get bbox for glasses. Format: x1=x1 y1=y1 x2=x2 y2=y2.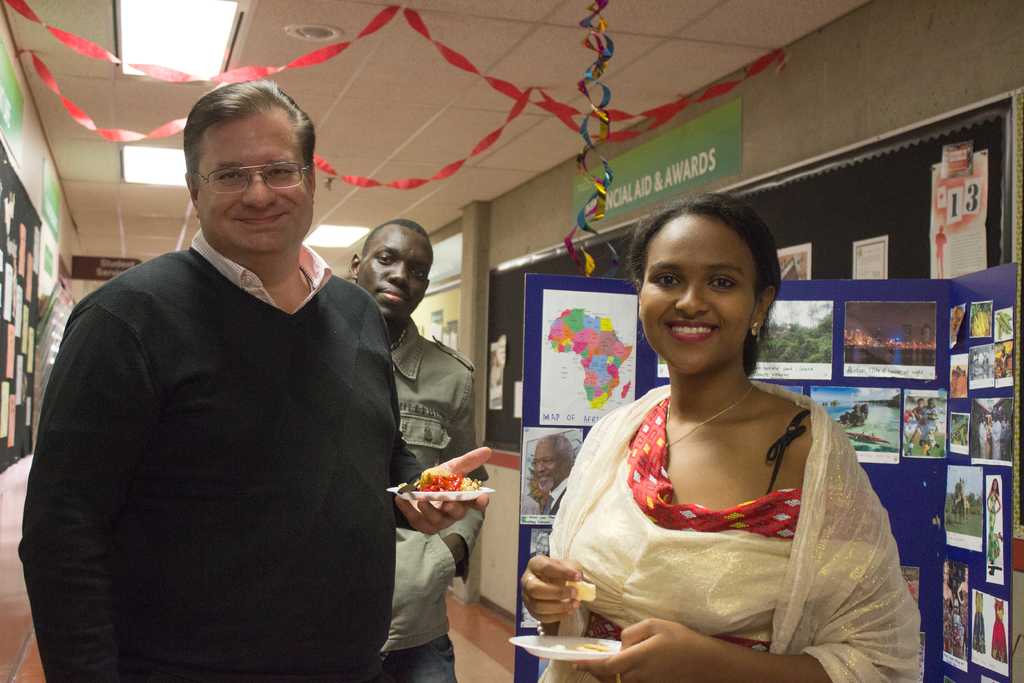
x1=180 y1=147 x2=311 y2=192.
